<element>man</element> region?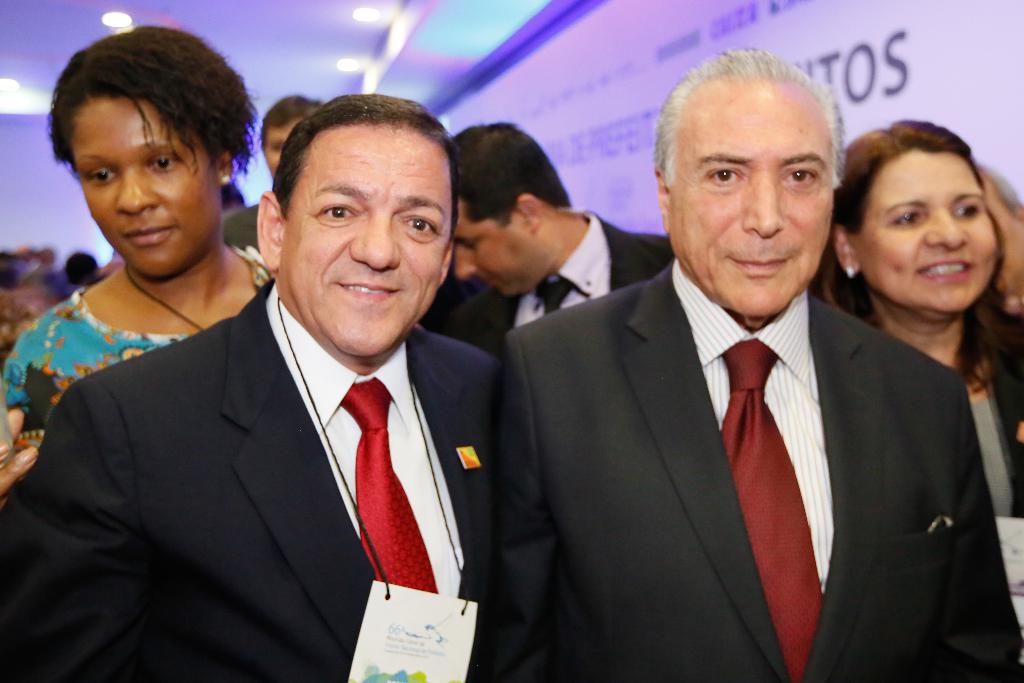
426,112,671,349
